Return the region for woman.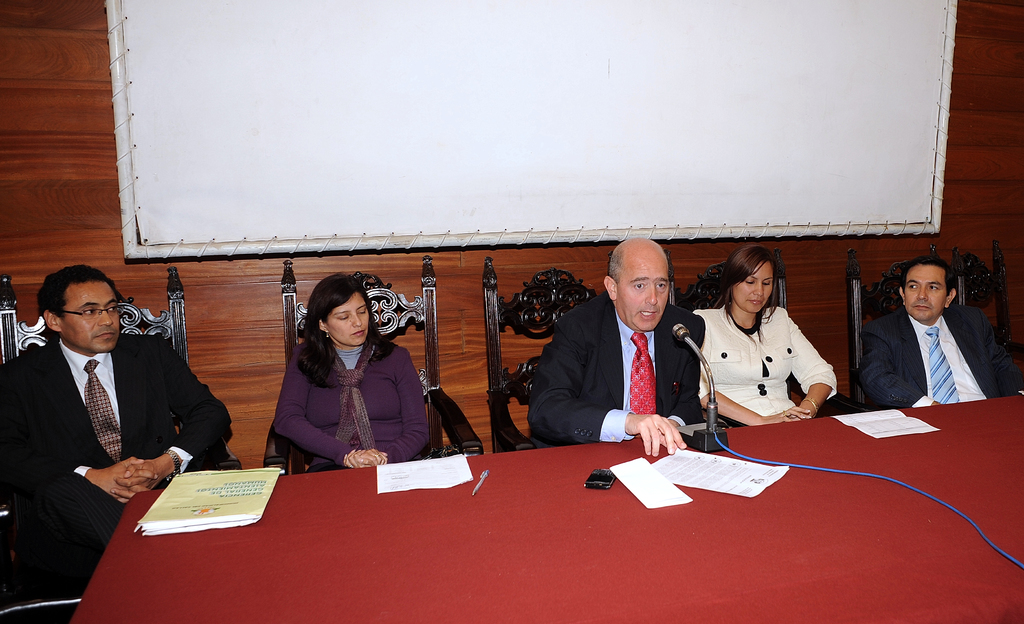
(259, 276, 439, 478).
